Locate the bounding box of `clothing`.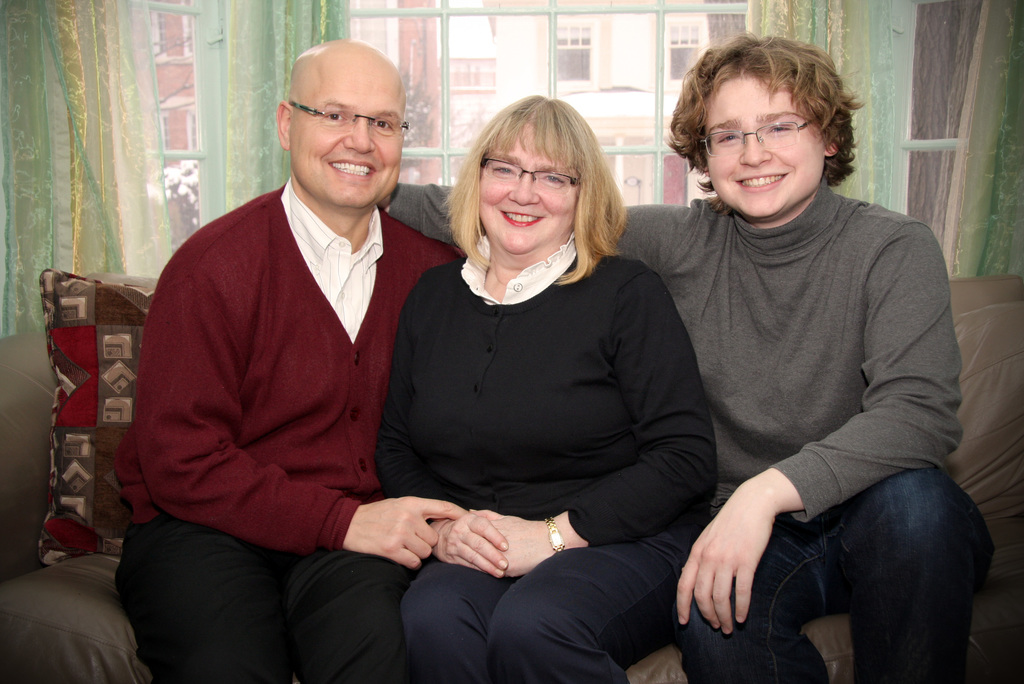
Bounding box: 110:175:468:683.
